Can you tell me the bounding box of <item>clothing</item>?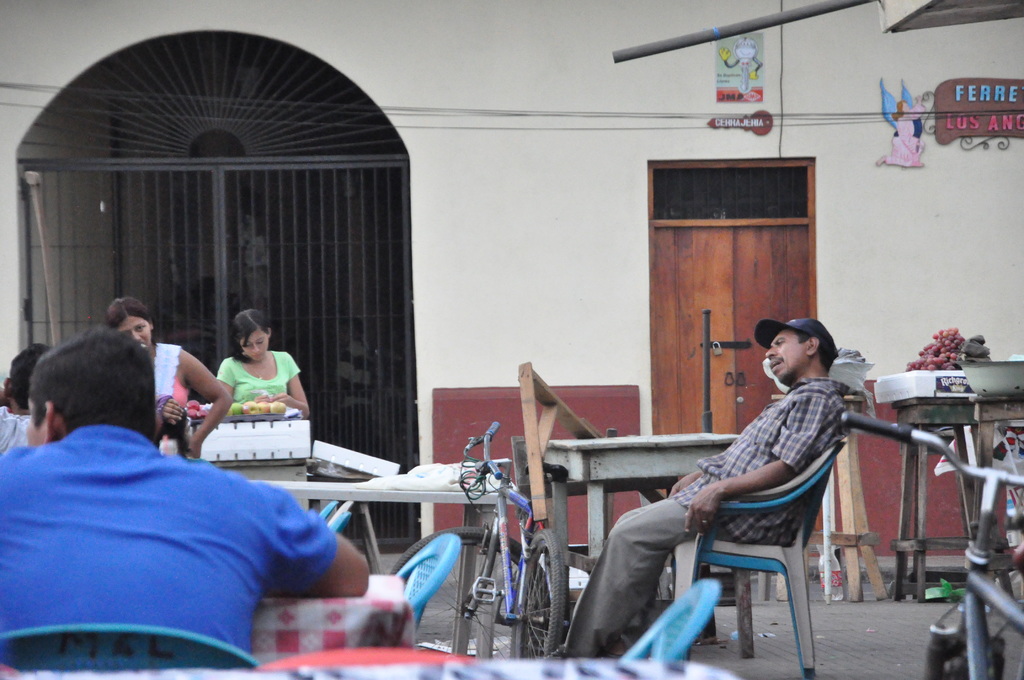
pyautogui.locateOnScreen(336, 344, 373, 453).
